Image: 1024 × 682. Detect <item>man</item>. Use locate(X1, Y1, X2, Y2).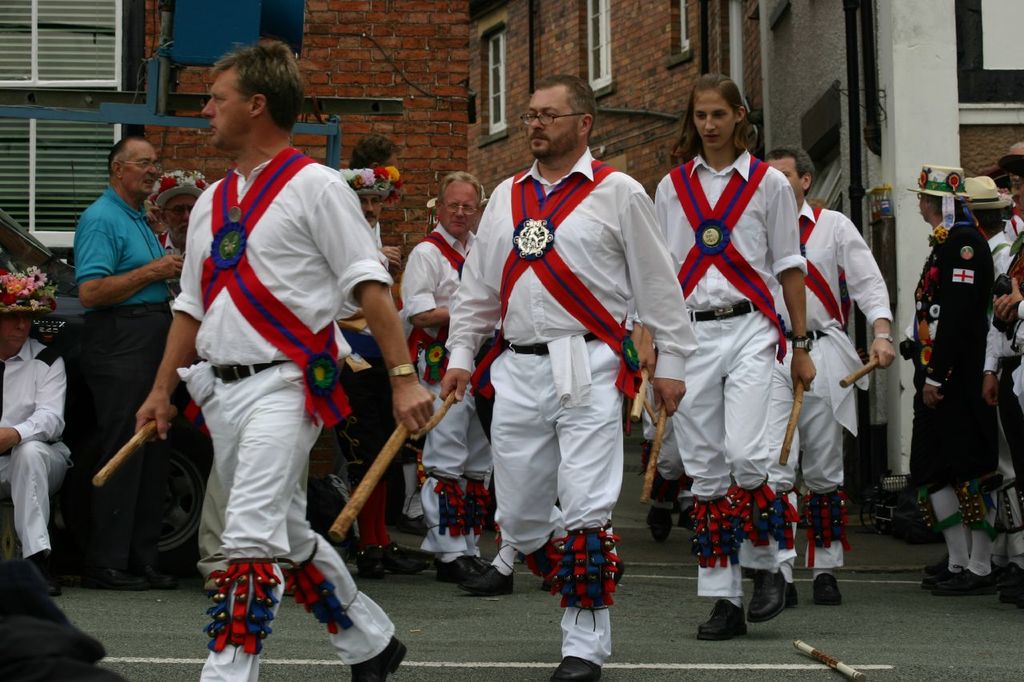
locate(341, 167, 400, 228).
